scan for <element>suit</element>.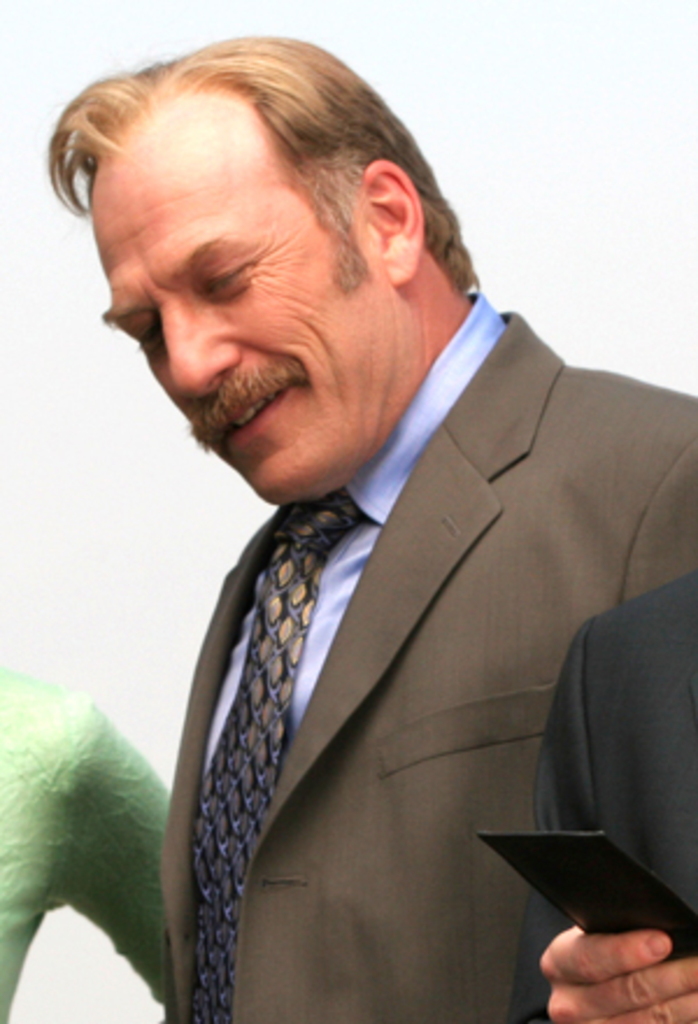
Scan result: 121,440,505,1022.
